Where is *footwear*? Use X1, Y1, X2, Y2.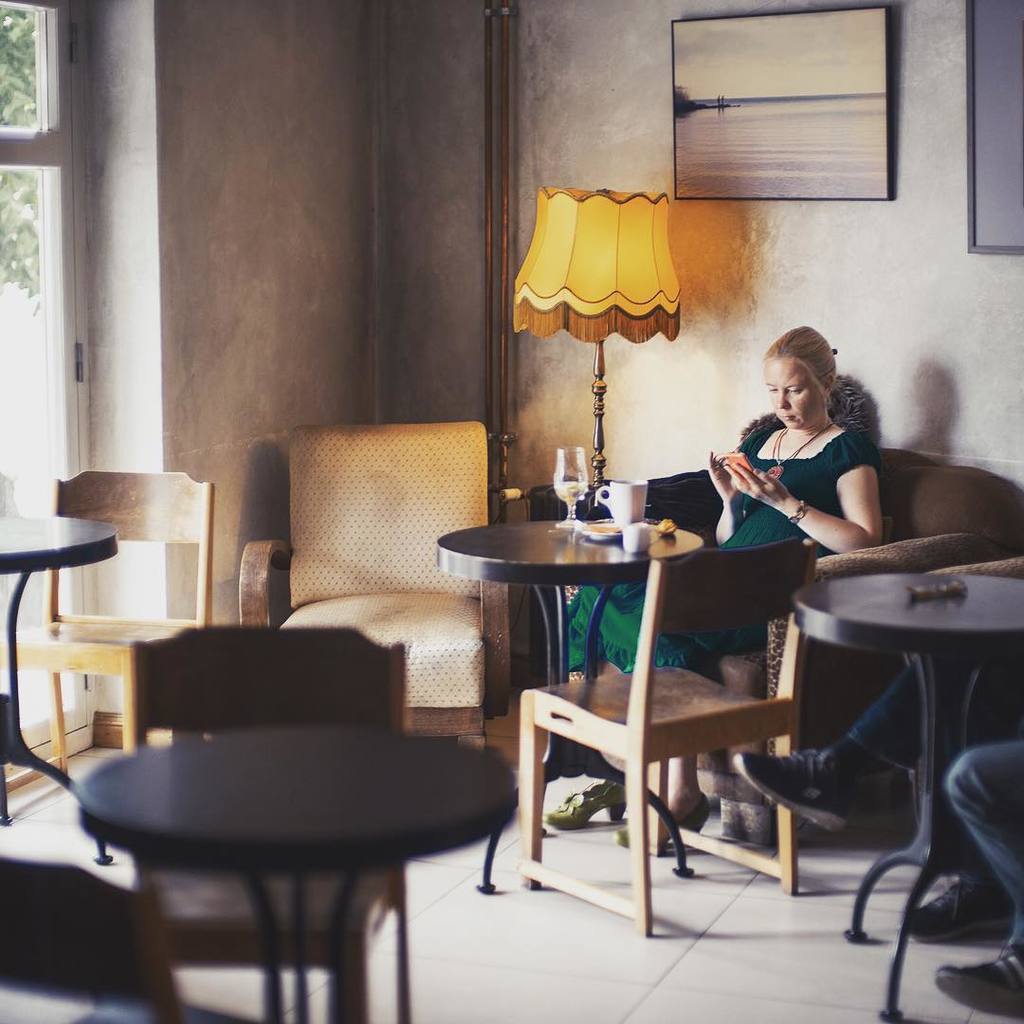
548, 784, 626, 831.
